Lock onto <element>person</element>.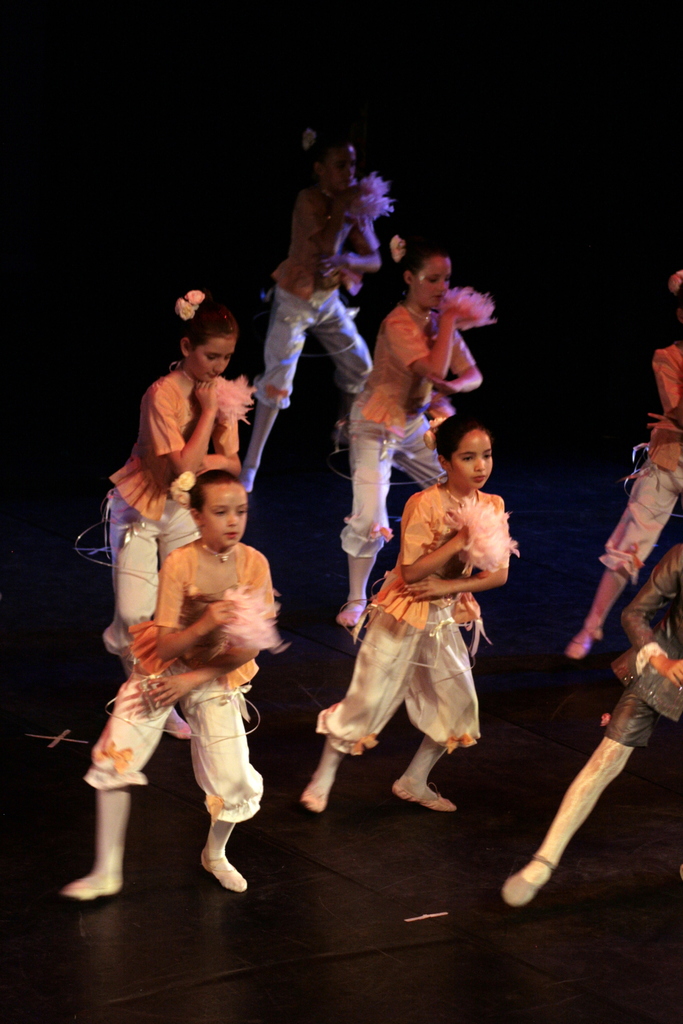
Locked: crop(103, 288, 255, 671).
